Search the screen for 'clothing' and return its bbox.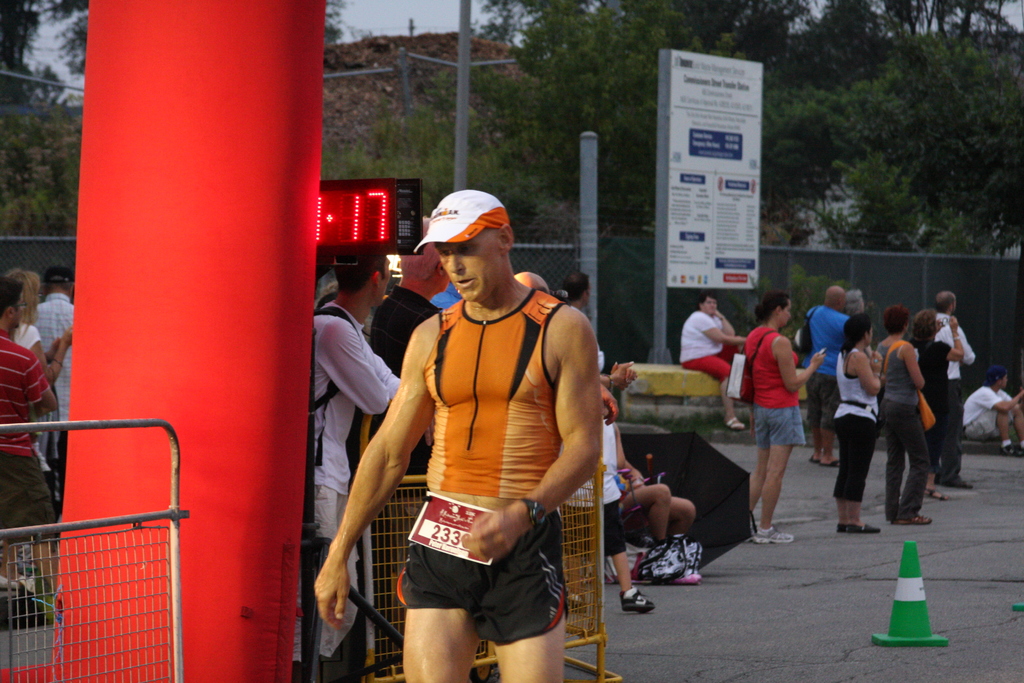
Found: (x1=0, y1=330, x2=56, y2=548).
